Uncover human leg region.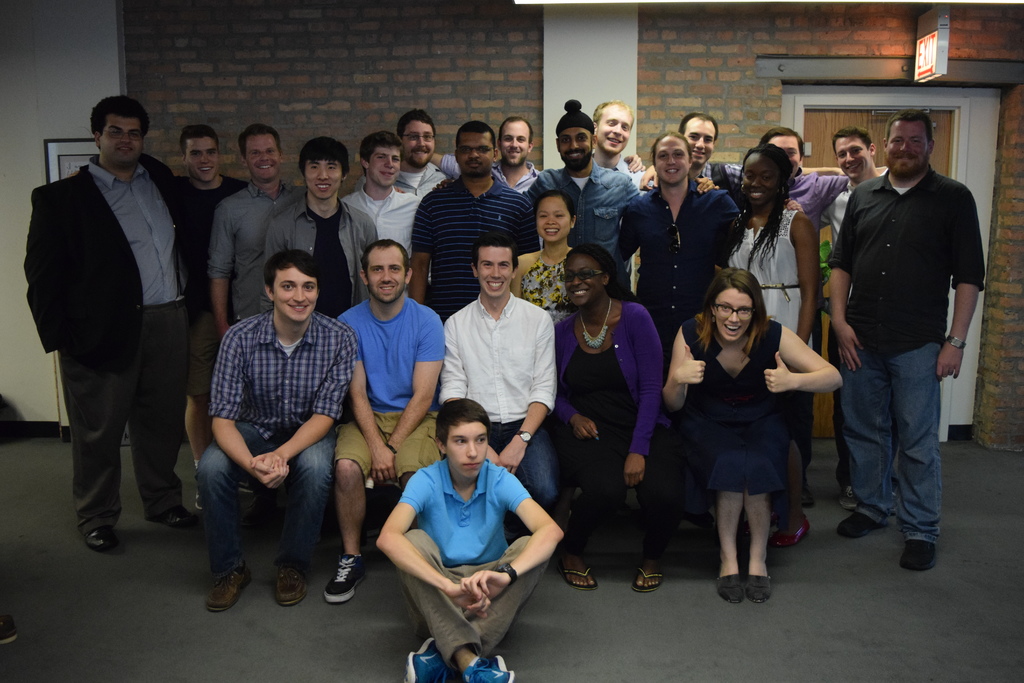
Uncovered: <region>891, 350, 942, 571</region>.
